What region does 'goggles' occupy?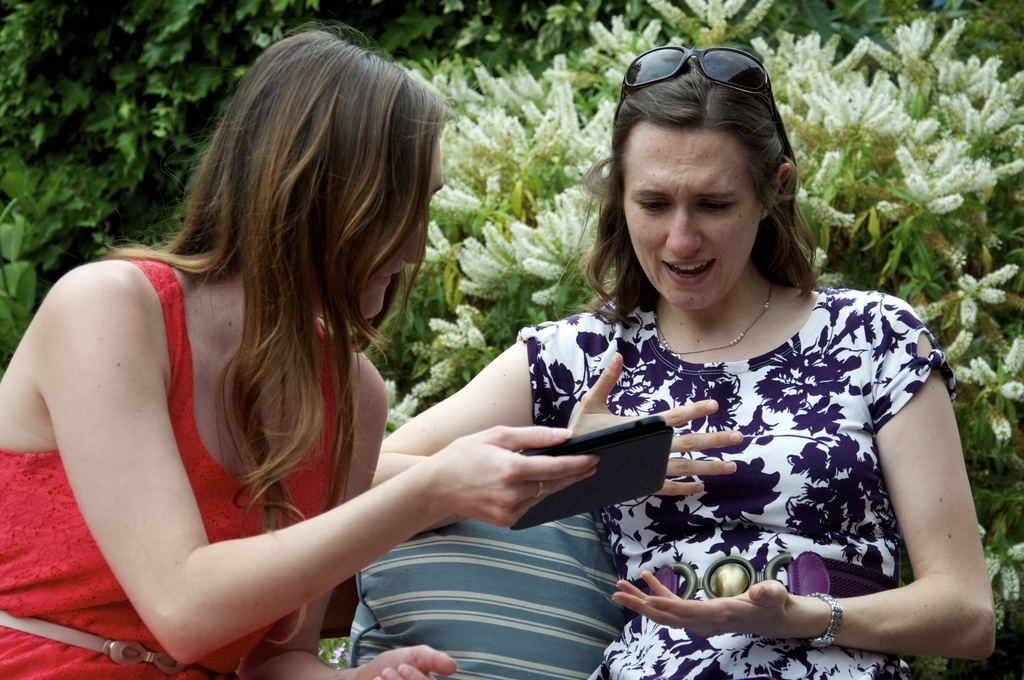
x1=630, y1=47, x2=776, y2=106.
